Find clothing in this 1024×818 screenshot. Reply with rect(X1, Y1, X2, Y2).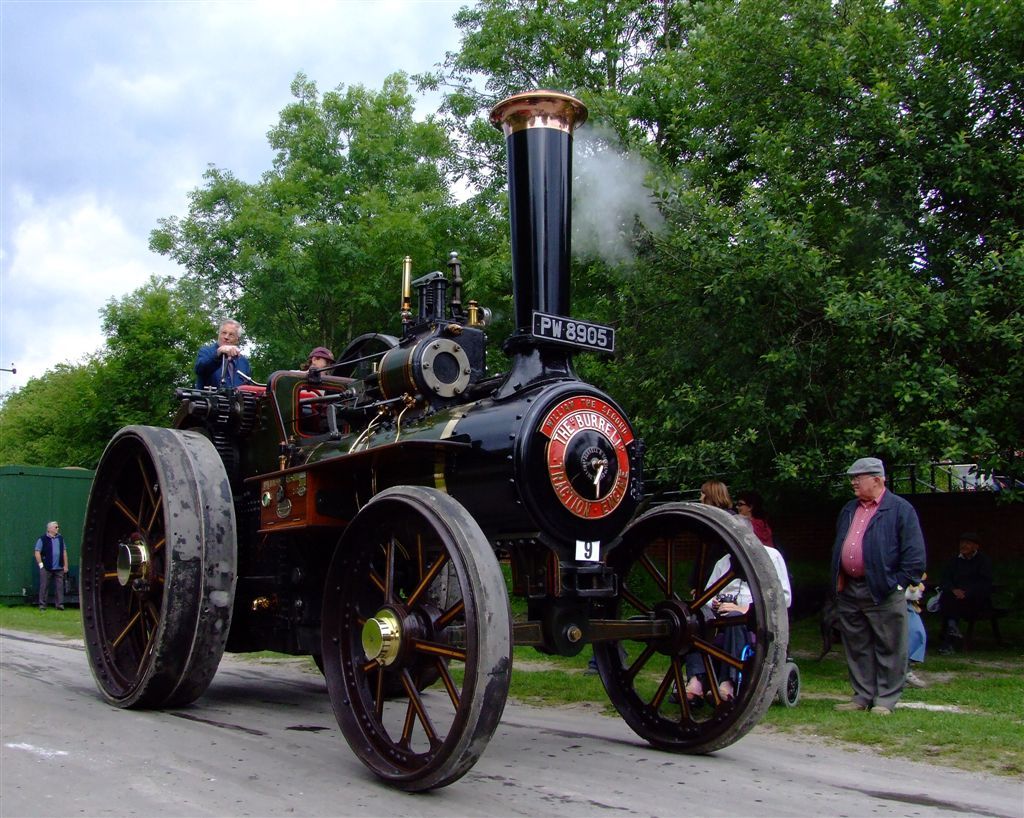
rect(825, 454, 940, 708).
